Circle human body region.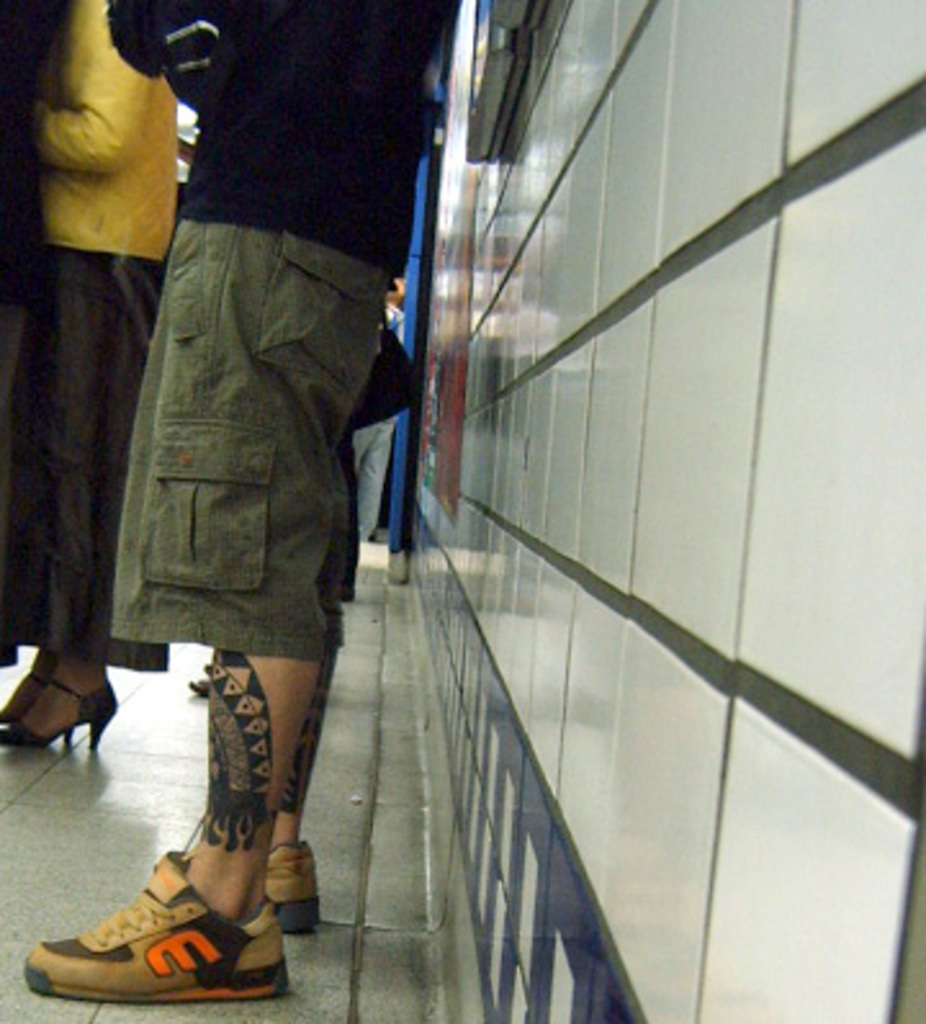
Region: 5,0,203,756.
